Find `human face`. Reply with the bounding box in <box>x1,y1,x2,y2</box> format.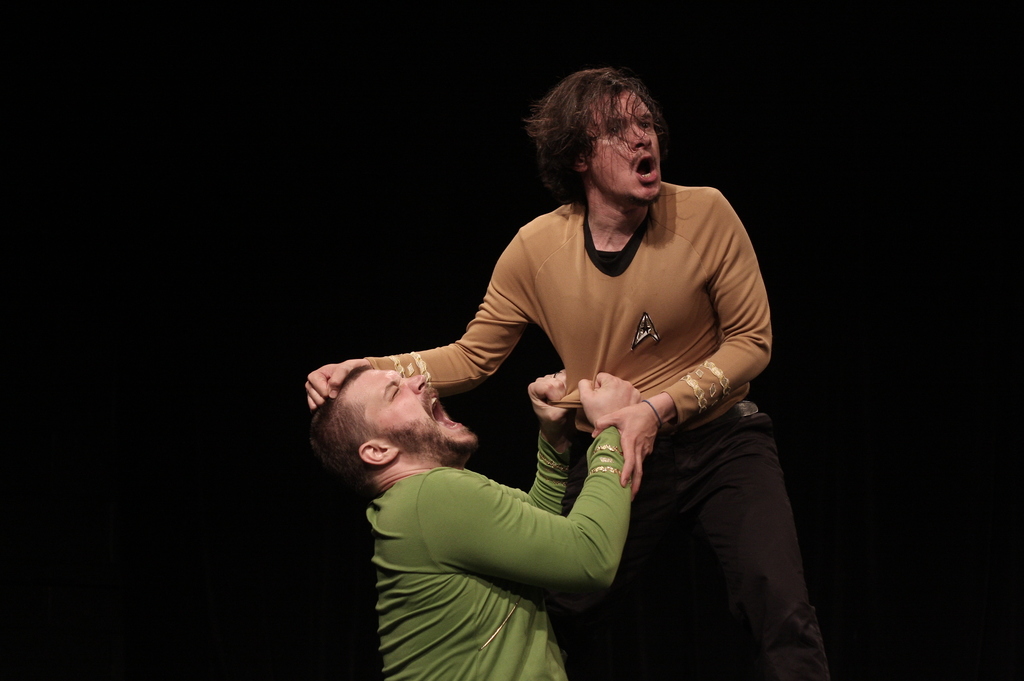
<box>365,369,479,459</box>.
